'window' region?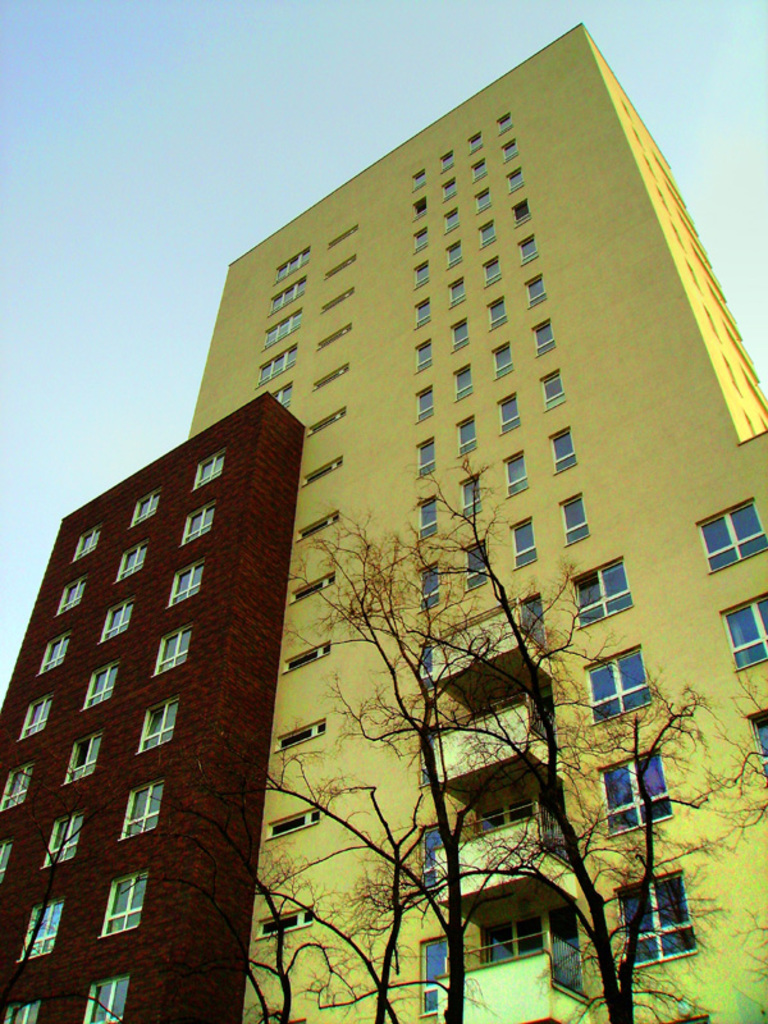
x1=470, y1=128, x2=483, y2=155
